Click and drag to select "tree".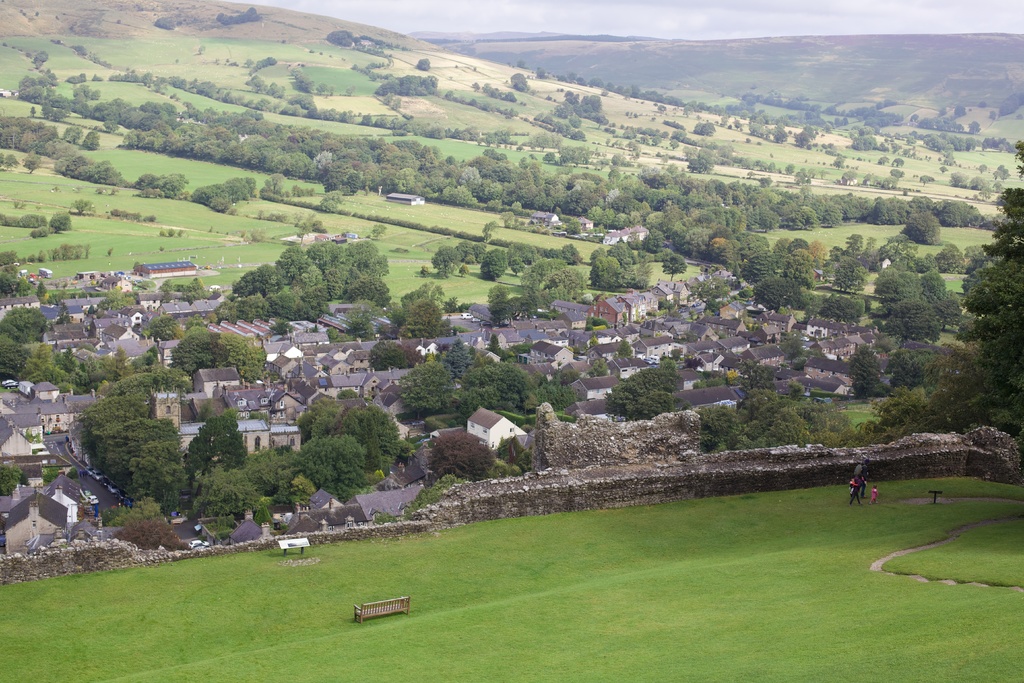
Selection: {"x1": 893, "y1": 158, "x2": 903, "y2": 174}.
